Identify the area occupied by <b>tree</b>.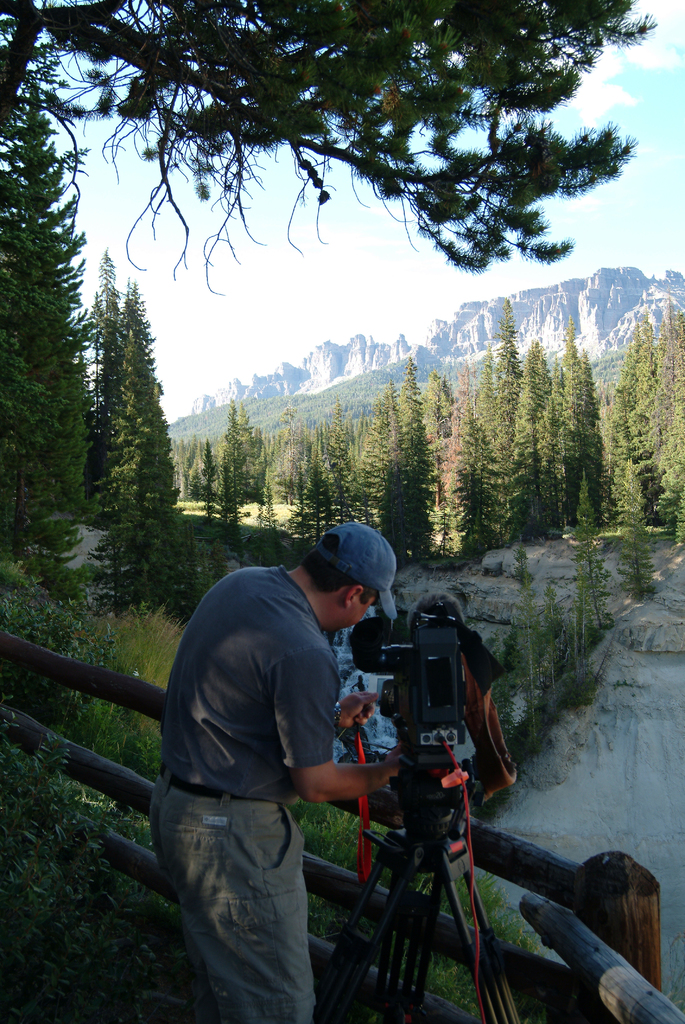
Area: bbox(476, 298, 531, 555).
